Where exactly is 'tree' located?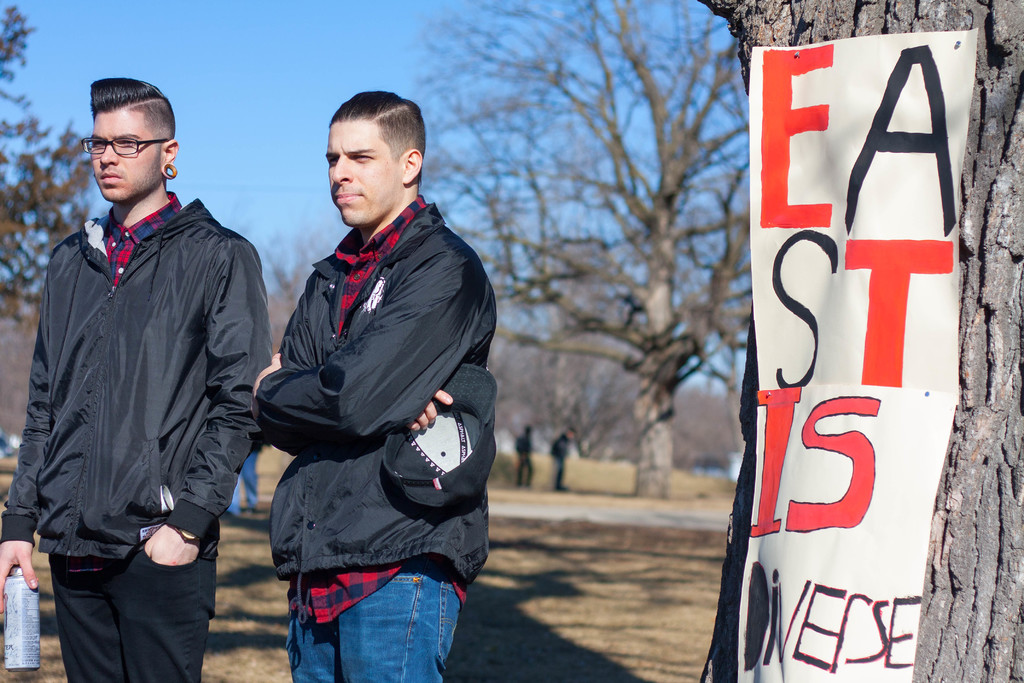
Its bounding box is l=0, t=2, r=102, b=324.
